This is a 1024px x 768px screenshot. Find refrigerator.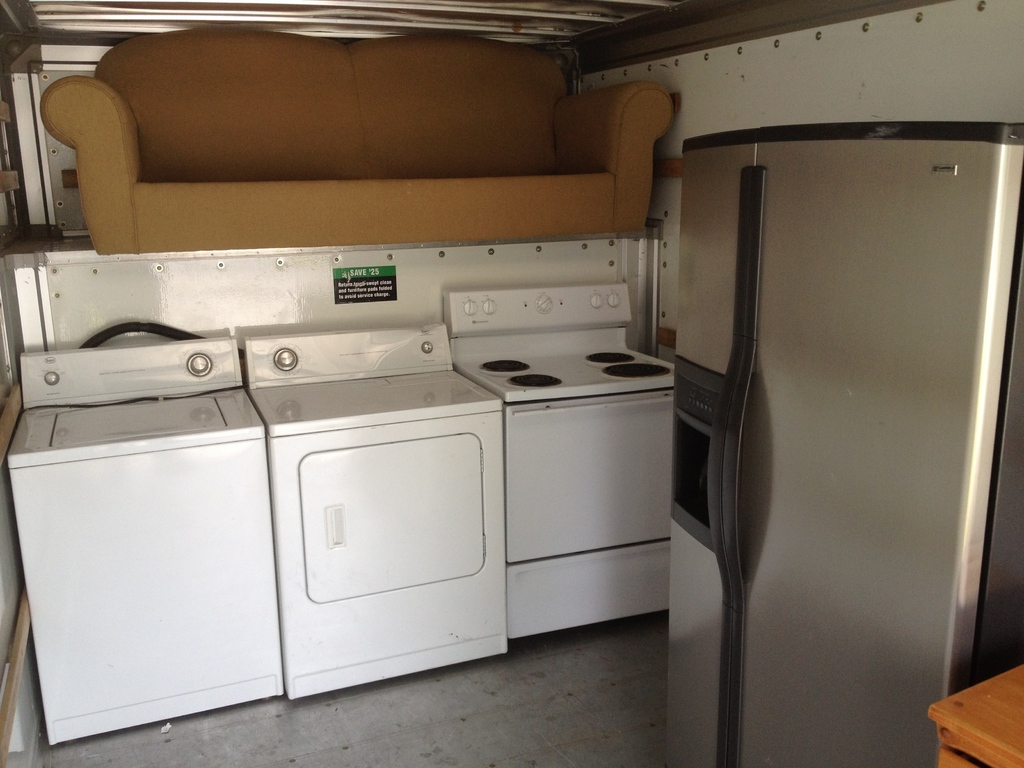
Bounding box: <region>651, 106, 1023, 767</region>.
